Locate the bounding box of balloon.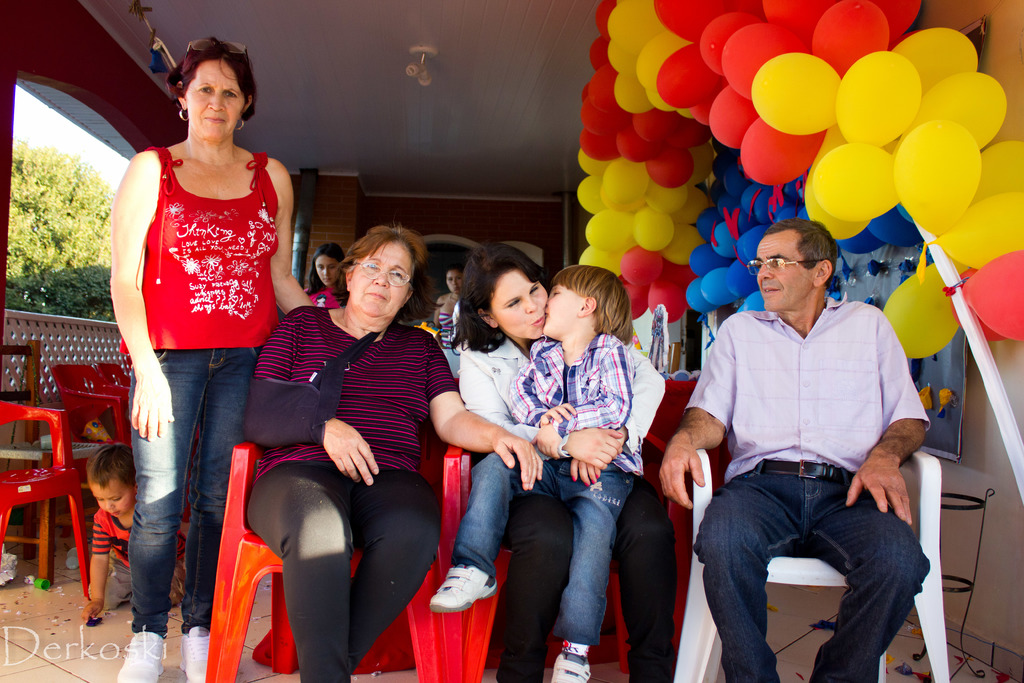
Bounding box: [x1=630, y1=110, x2=688, y2=149].
